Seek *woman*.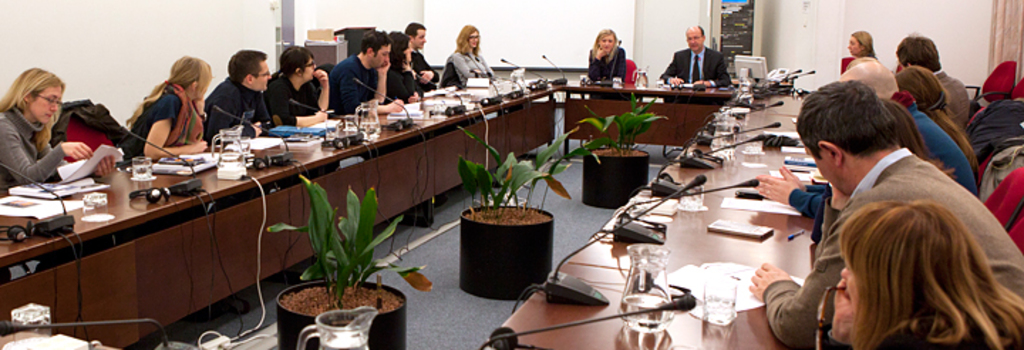
{"x1": 845, "y1": 30, "x2": 882, "y2": 60}.
